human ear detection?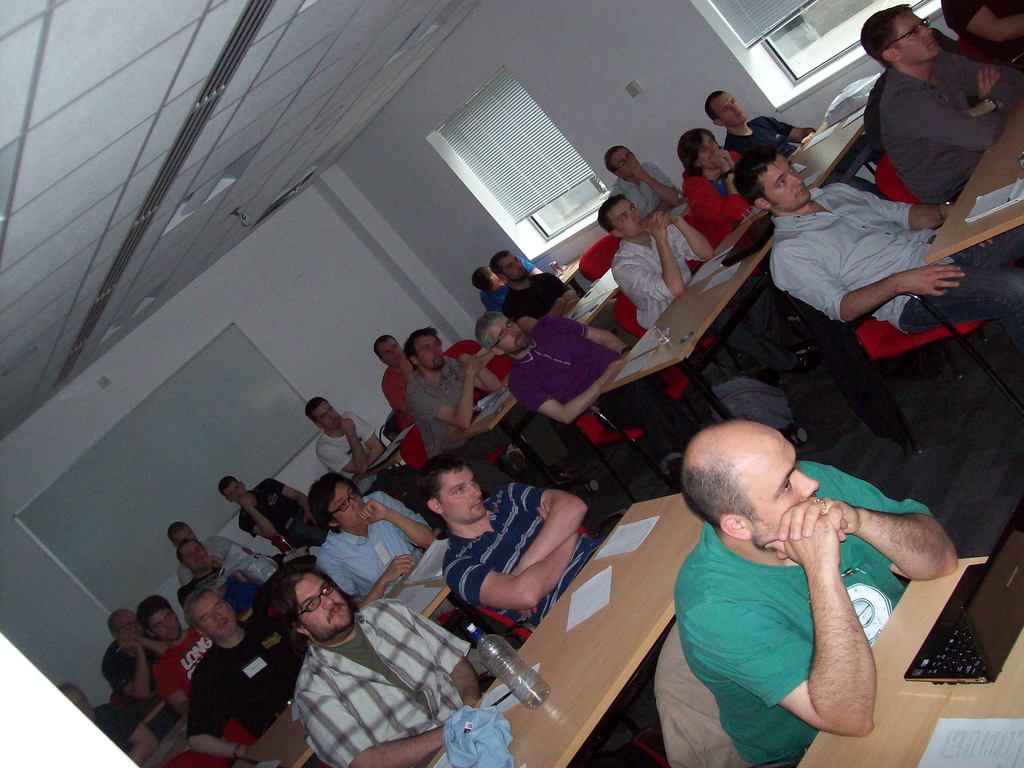
pyautogui.locateOnScreen(724, 515, 749, 541)
